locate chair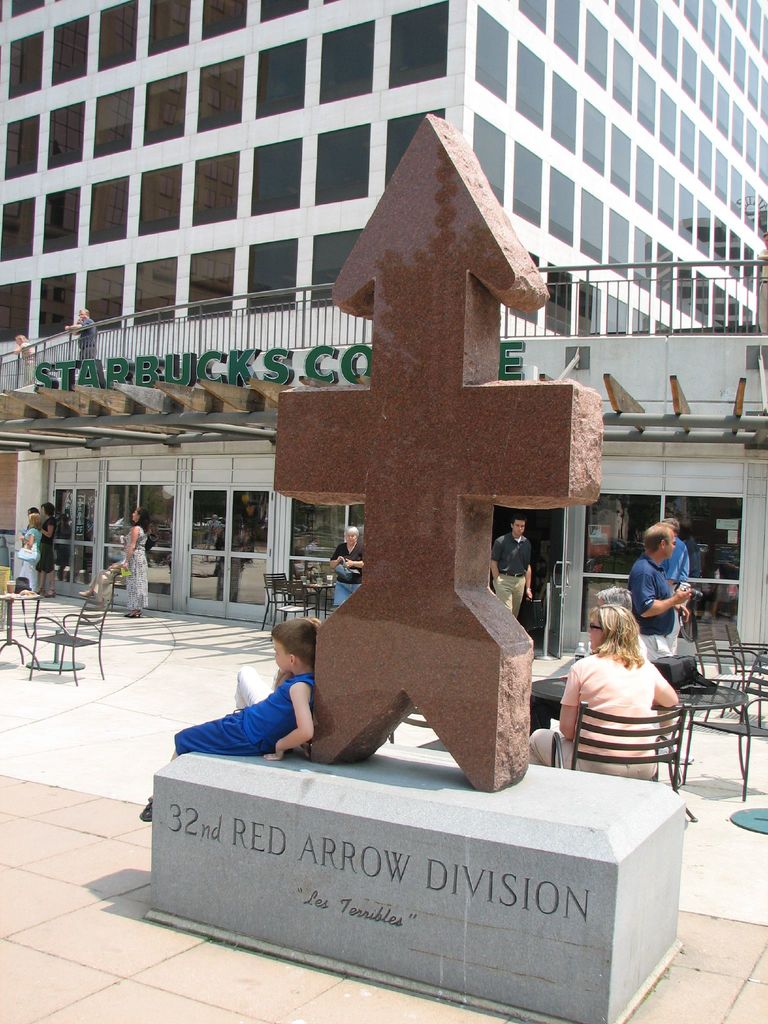
rect(26, 570, 120, 693)
